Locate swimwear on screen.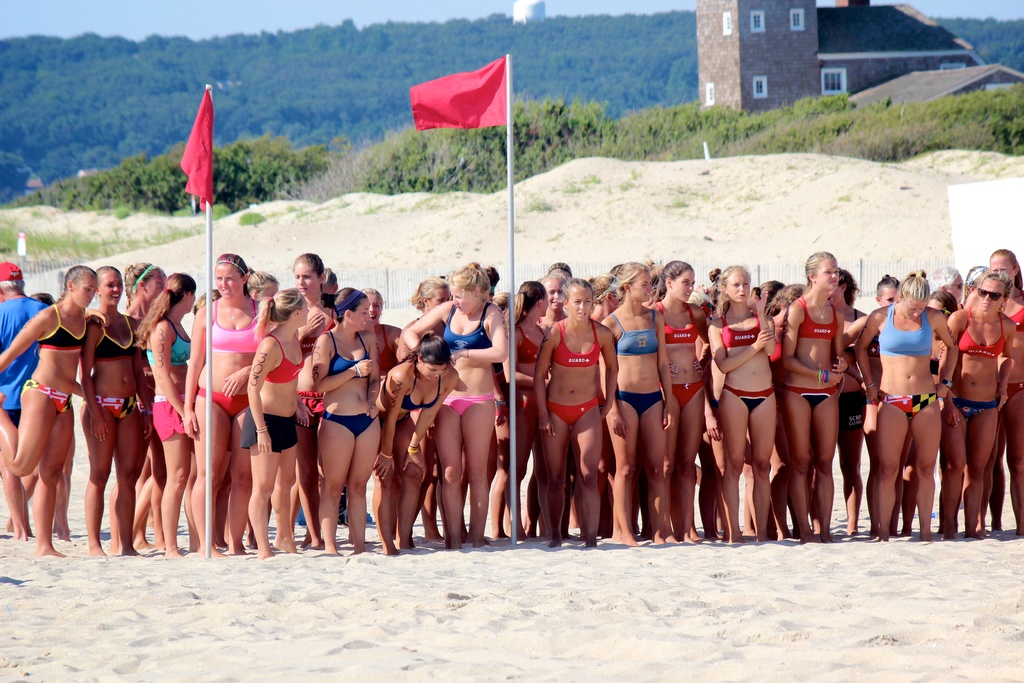
On screen at bbox(380, 358, 440, 412).
